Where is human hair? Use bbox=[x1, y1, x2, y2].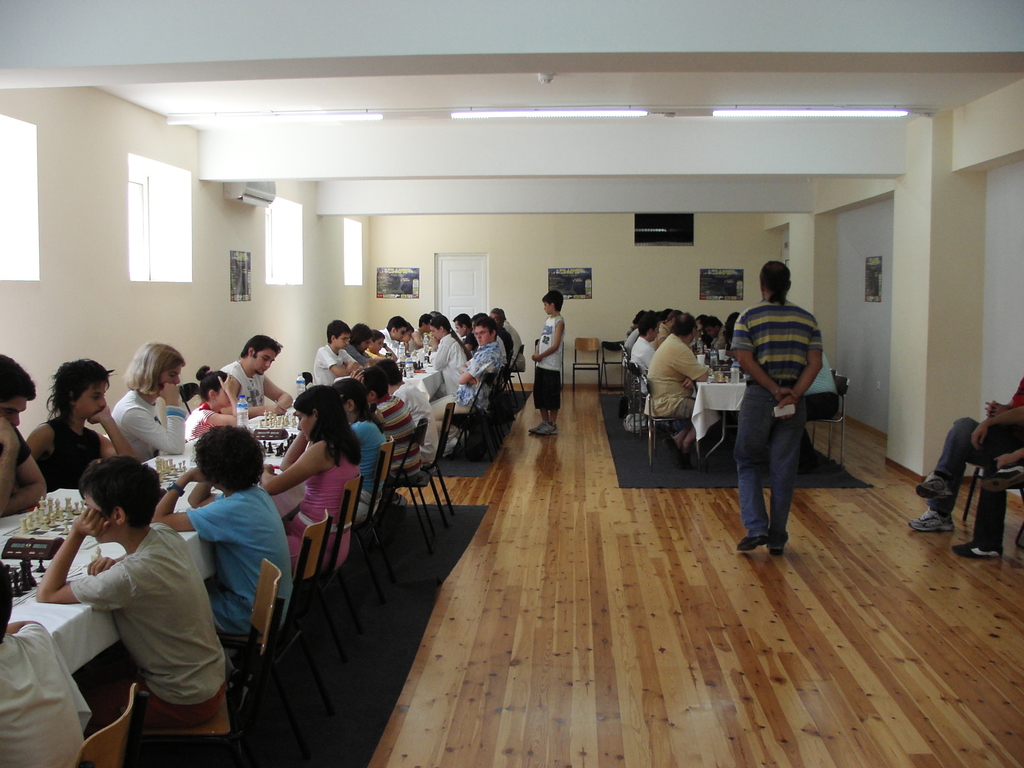
bbox=[291, 383, 366, 470].
